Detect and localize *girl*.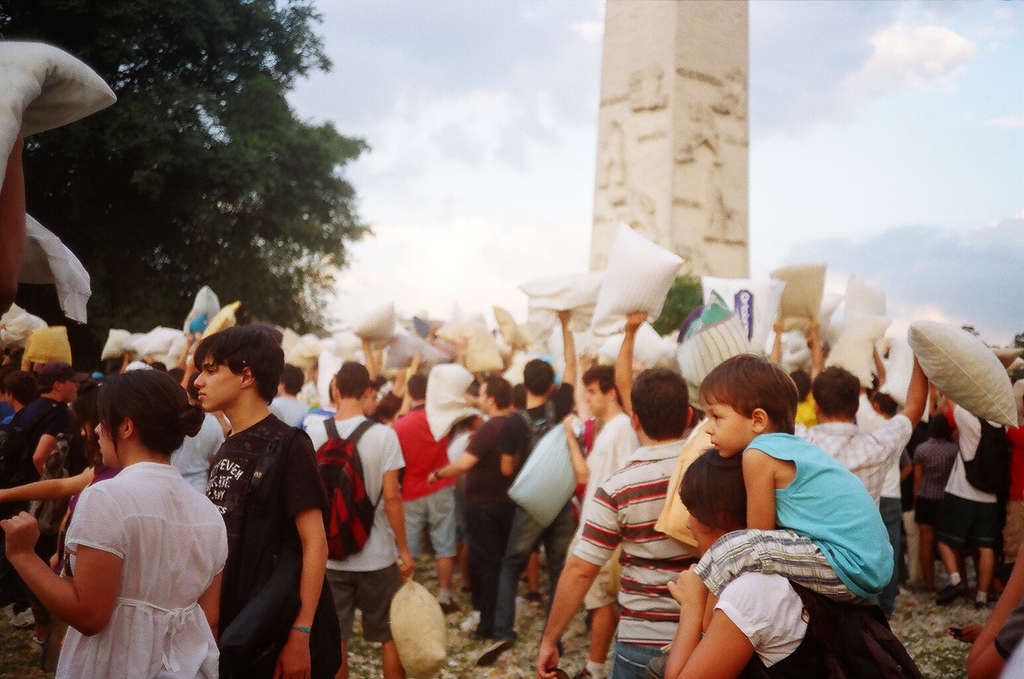
Localized at 0, 366, 228, 676.
